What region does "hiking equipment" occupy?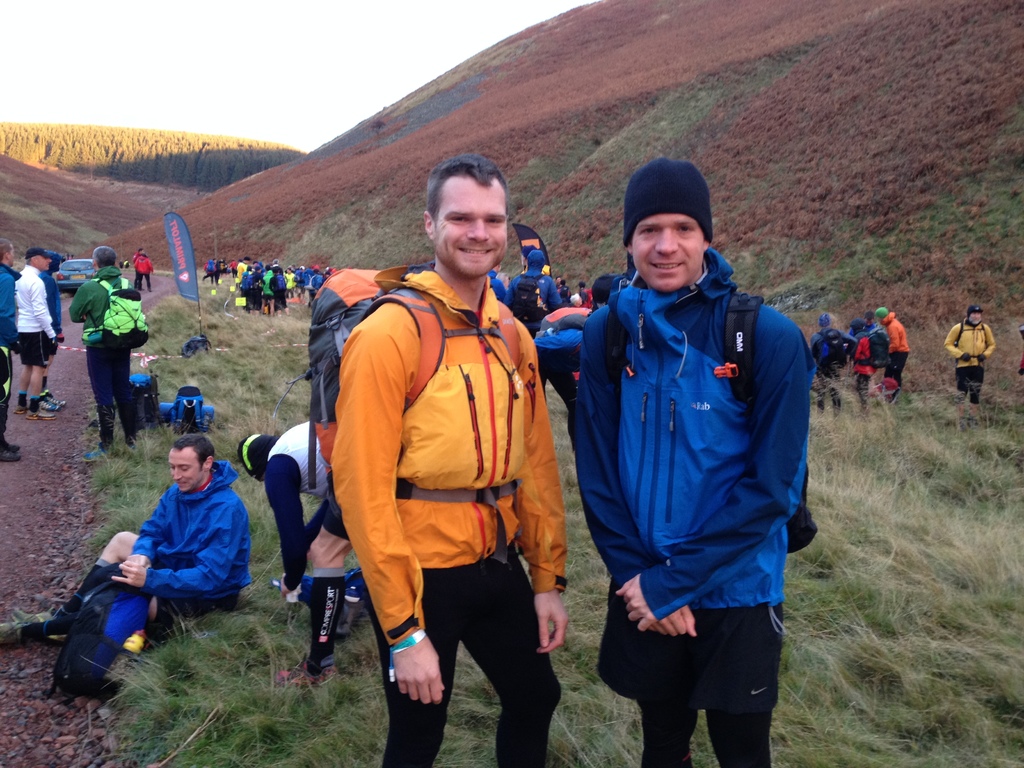
[272,268,525,561].
